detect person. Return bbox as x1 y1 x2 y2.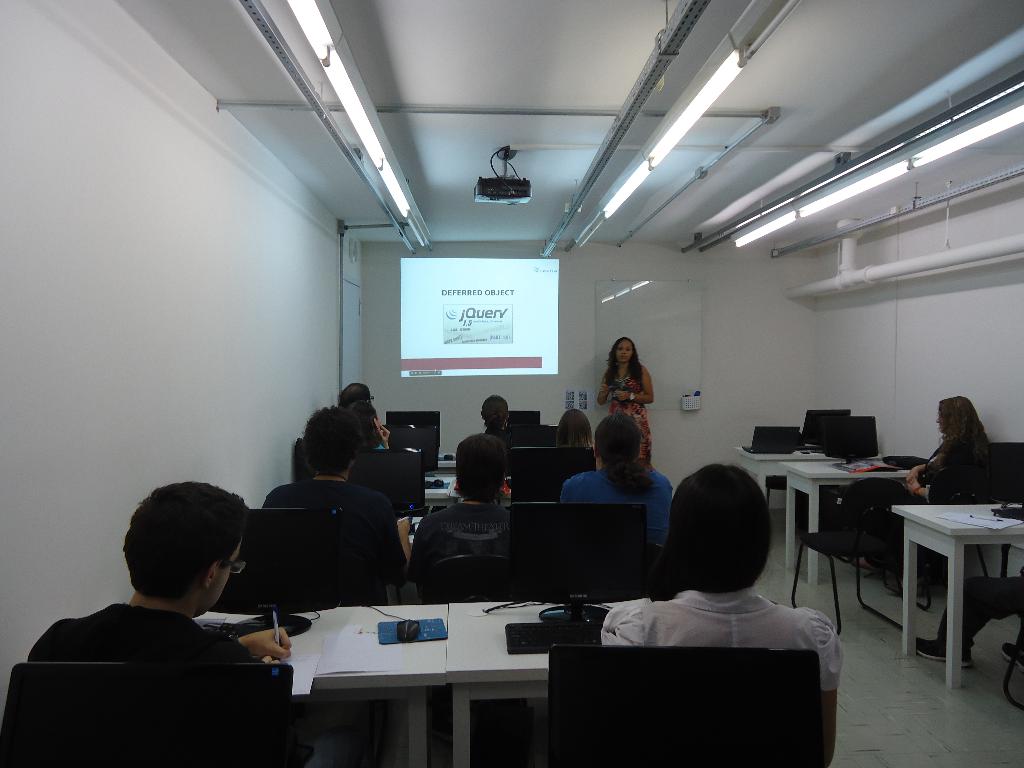
848 392 986 568.
